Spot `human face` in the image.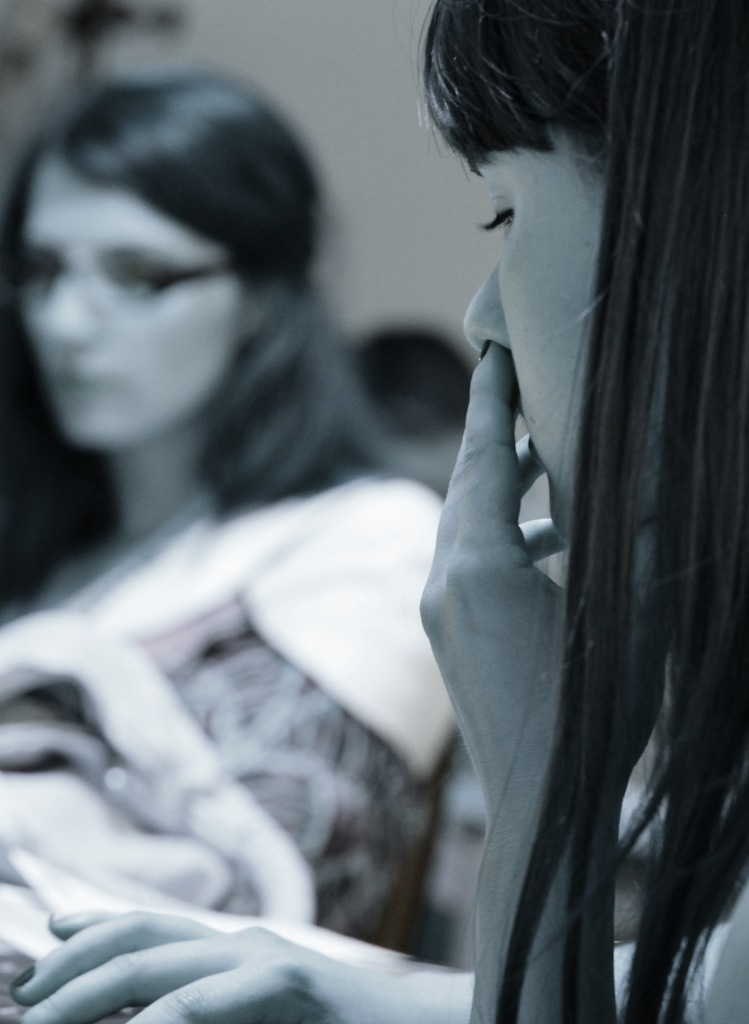
`human face` found at crop(29, 170, 237, 442).
